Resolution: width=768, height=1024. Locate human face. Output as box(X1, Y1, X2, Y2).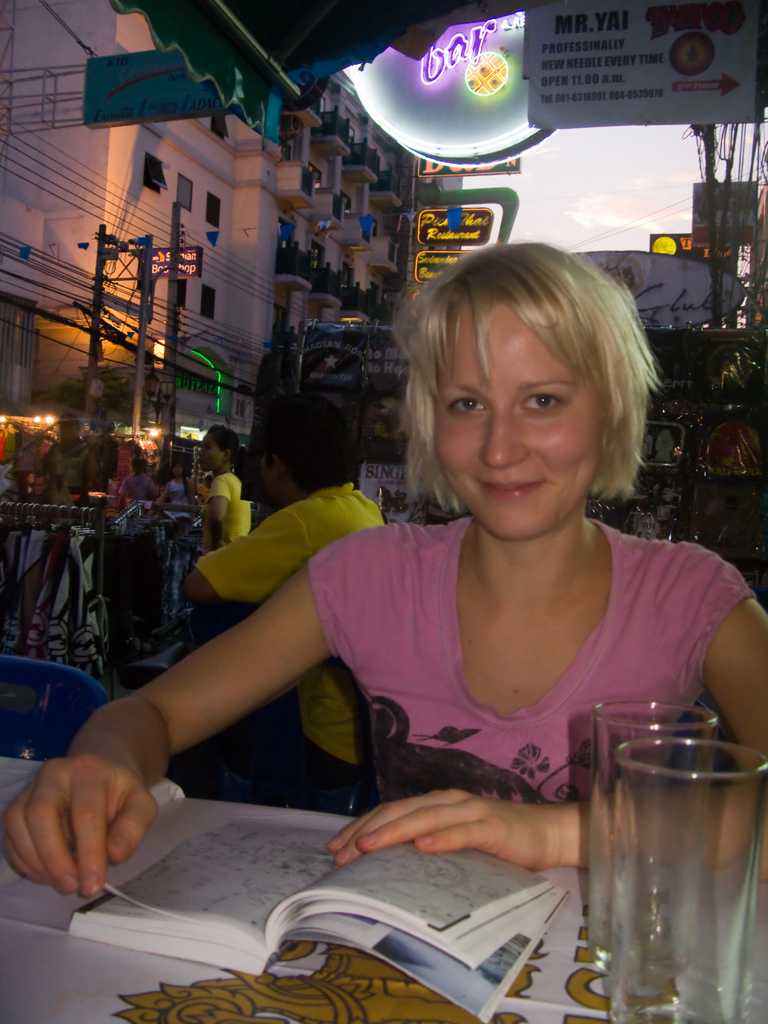
box(198, 433, 221, 473).
